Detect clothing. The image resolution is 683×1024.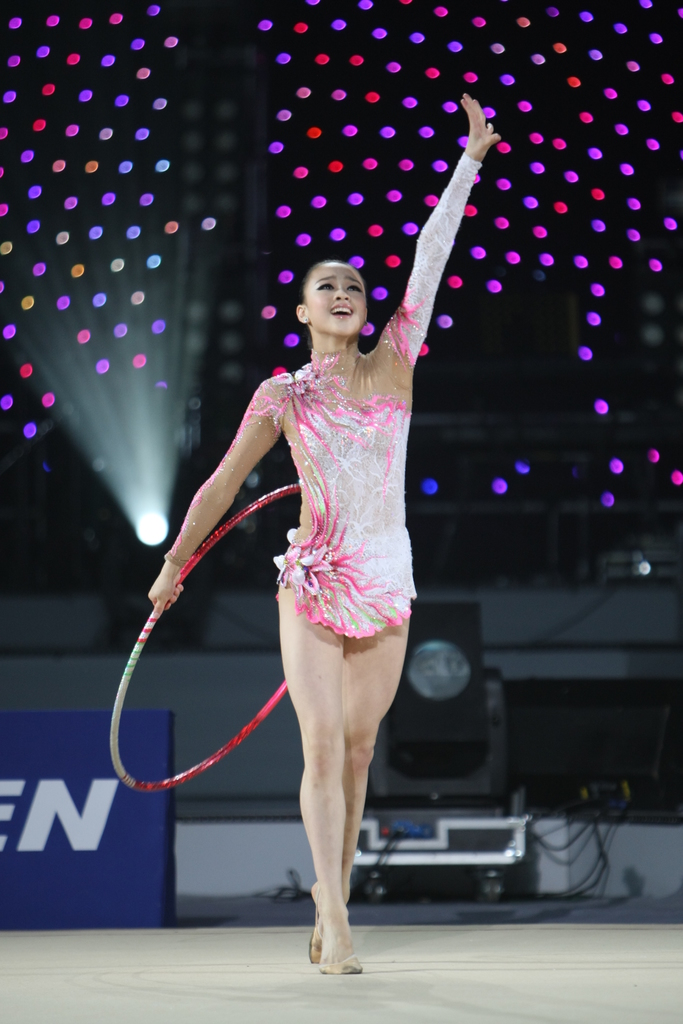
bbox(167, 152, 482, 639).
